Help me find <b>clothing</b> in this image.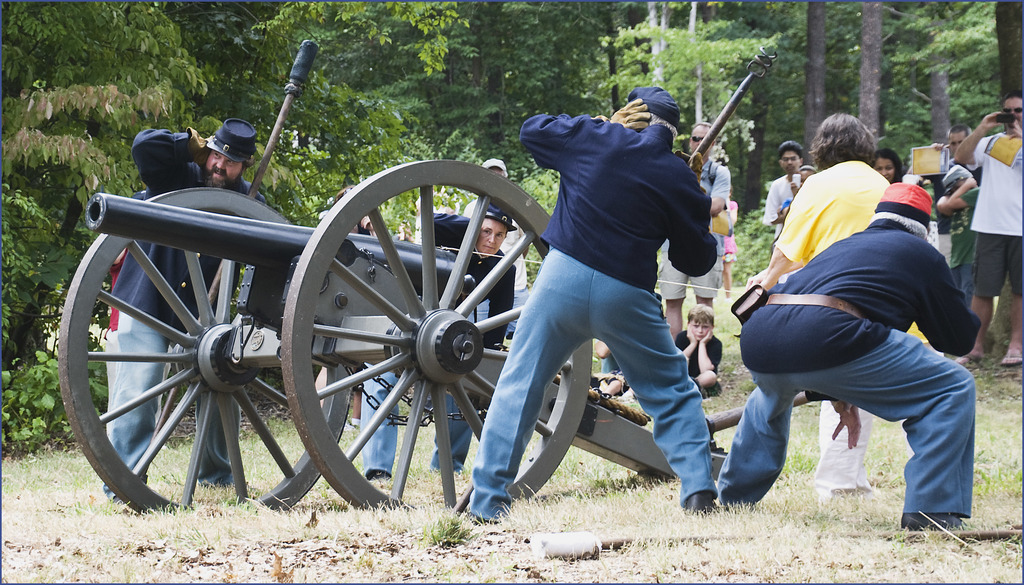
Found it: crop(782, 166, 893, 500).
